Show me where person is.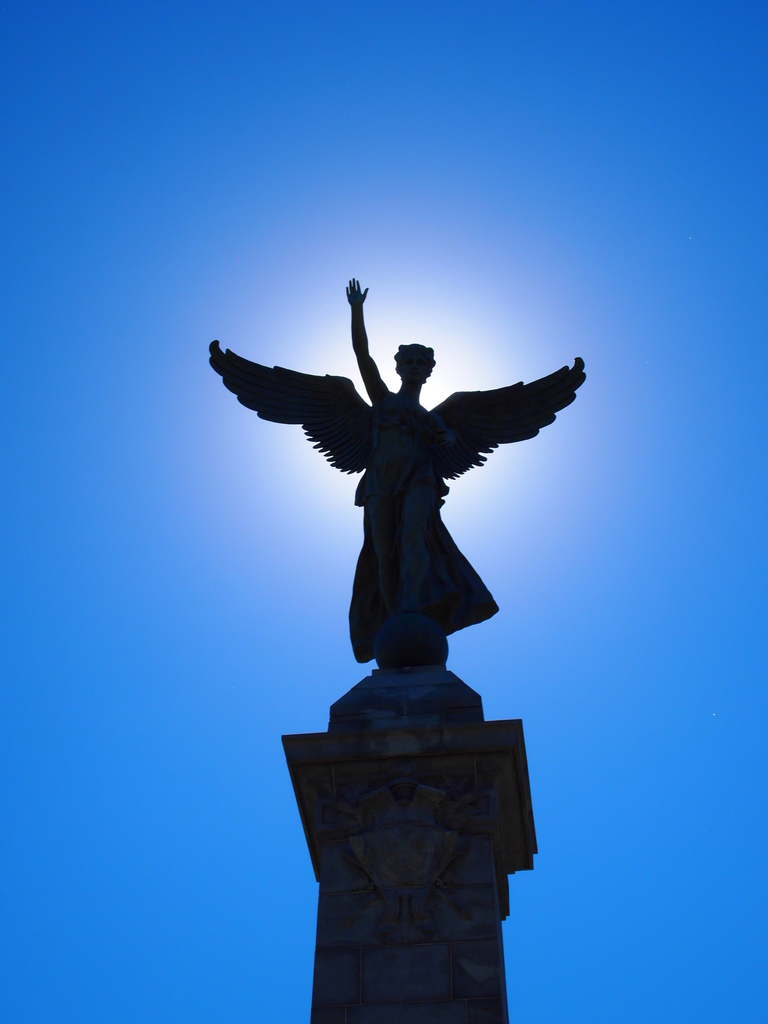
person is at {"left": 208, "top": 276, "right": 589, "bottom": 663}.
